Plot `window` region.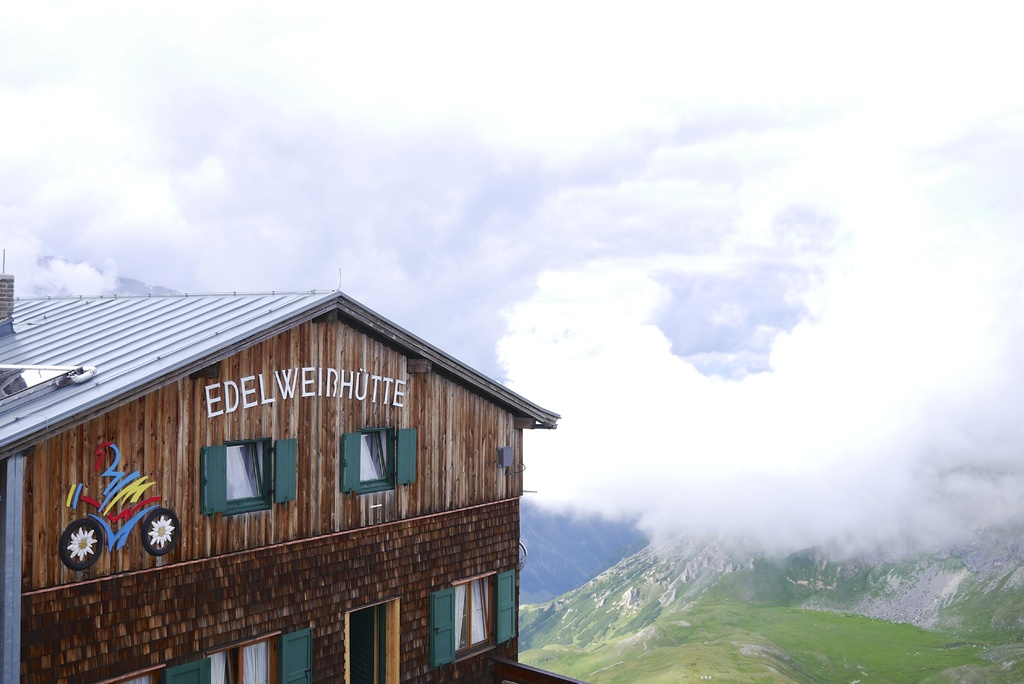
Plotted at (333,424,401,515).
